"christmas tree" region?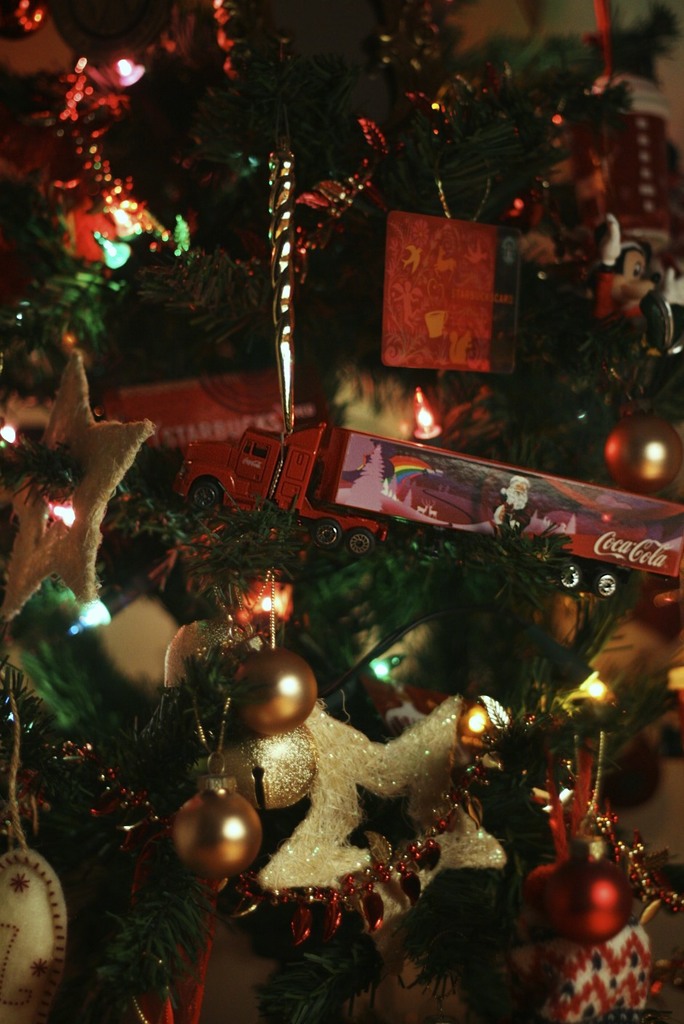
x1=0 y1=0 x2=682 y2=1023
